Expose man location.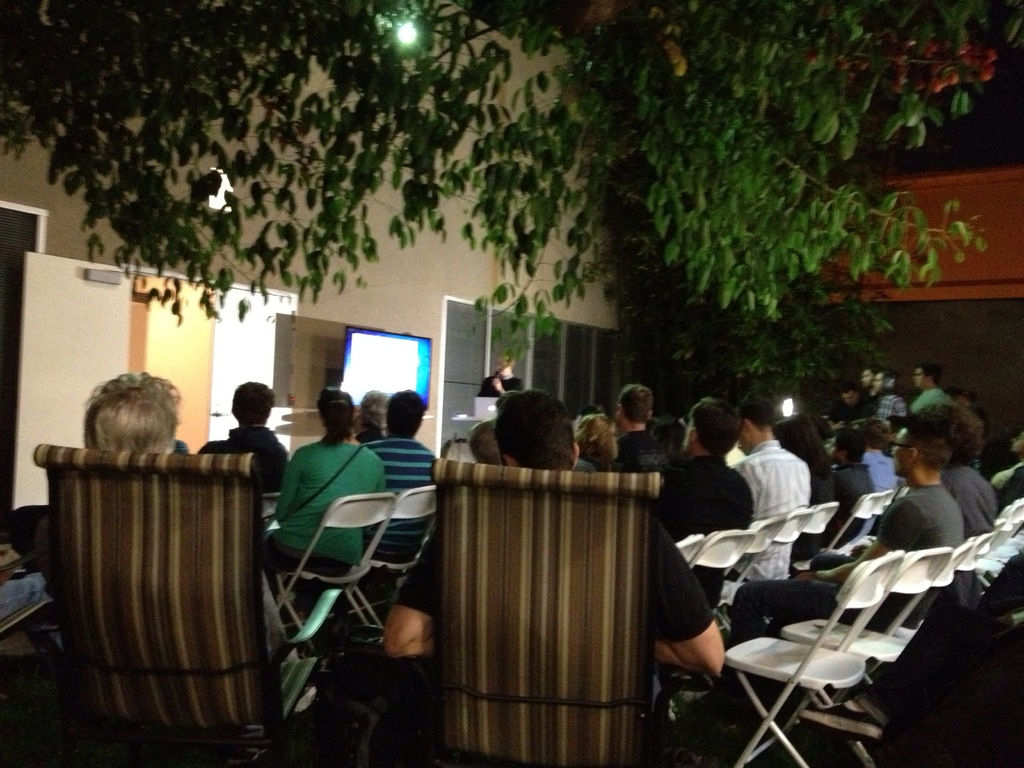
Exposed at box=[911, 358, 956, 415].
